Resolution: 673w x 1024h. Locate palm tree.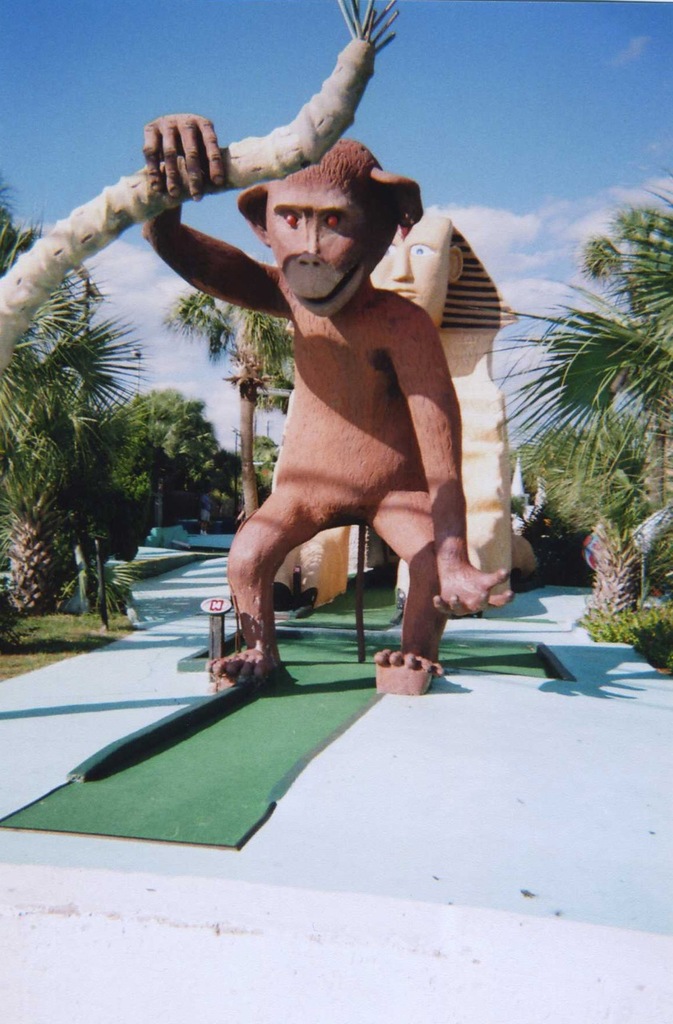
locate(160, 283, 298, 536).
